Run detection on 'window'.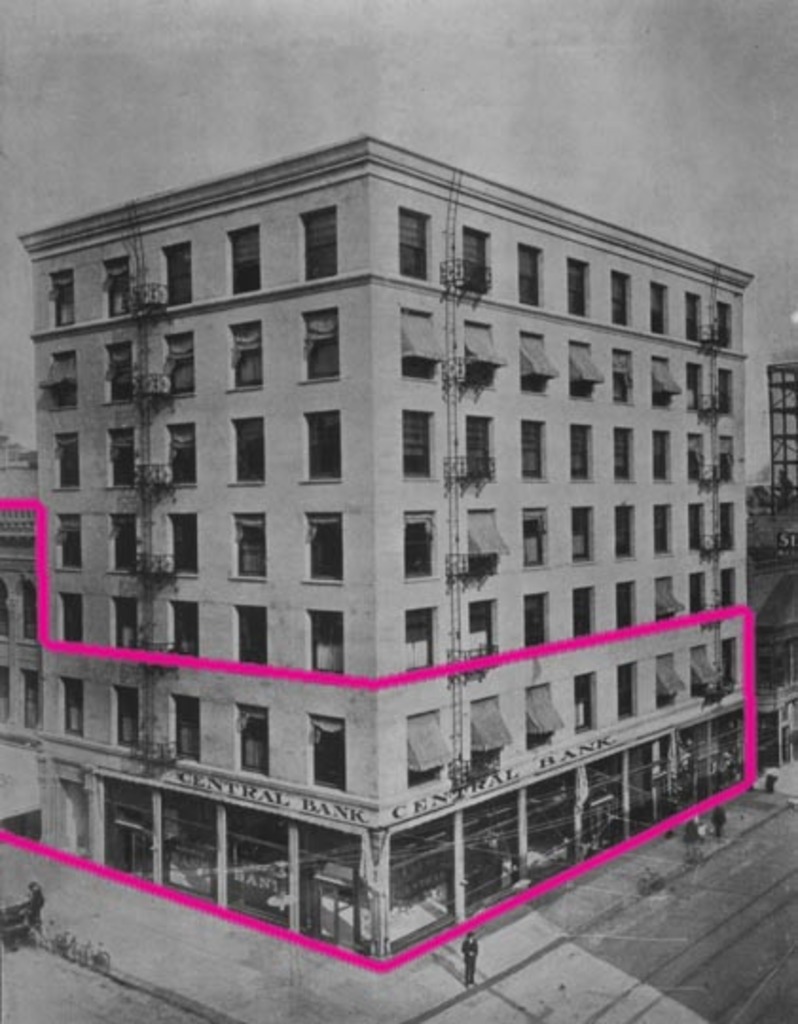
Result: x1=402, y1=305, x2=444, y2=377.
